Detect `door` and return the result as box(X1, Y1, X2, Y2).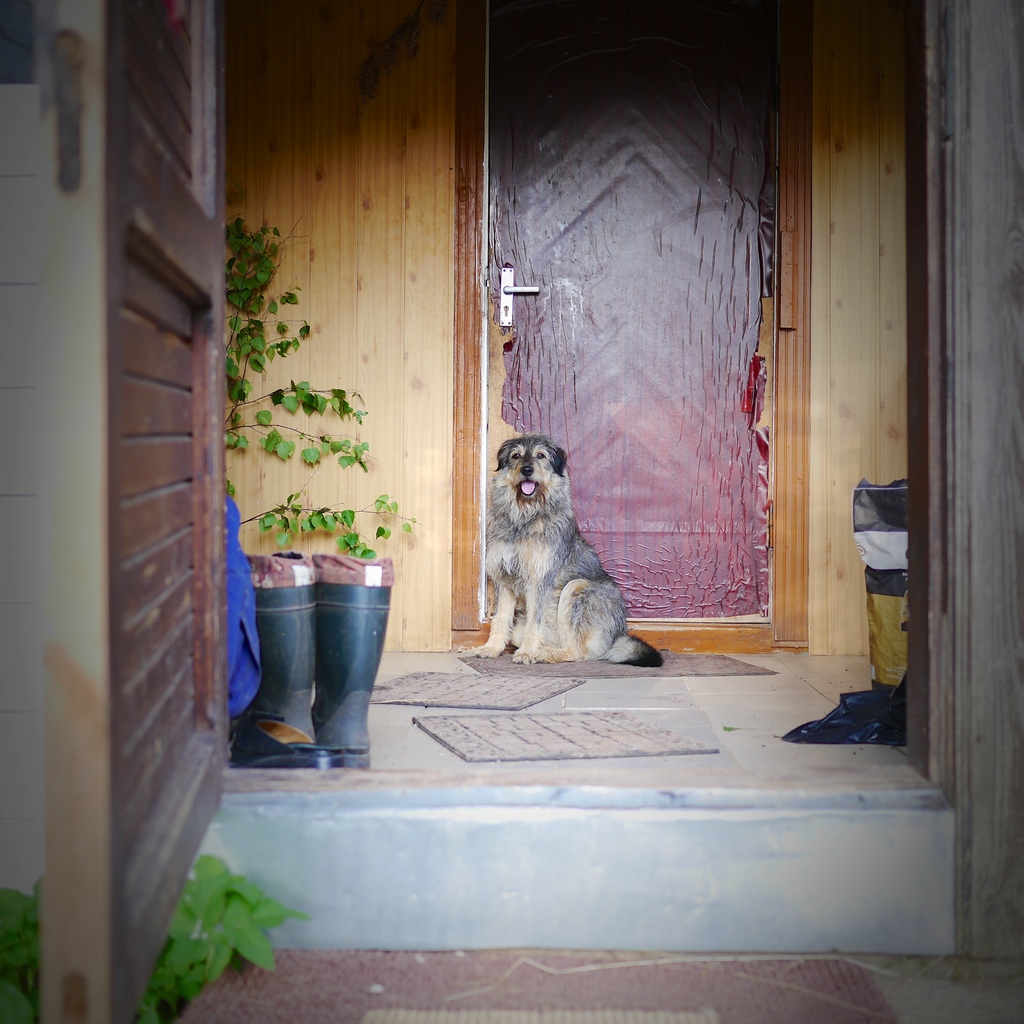
box(460, 61, 818, 664).
